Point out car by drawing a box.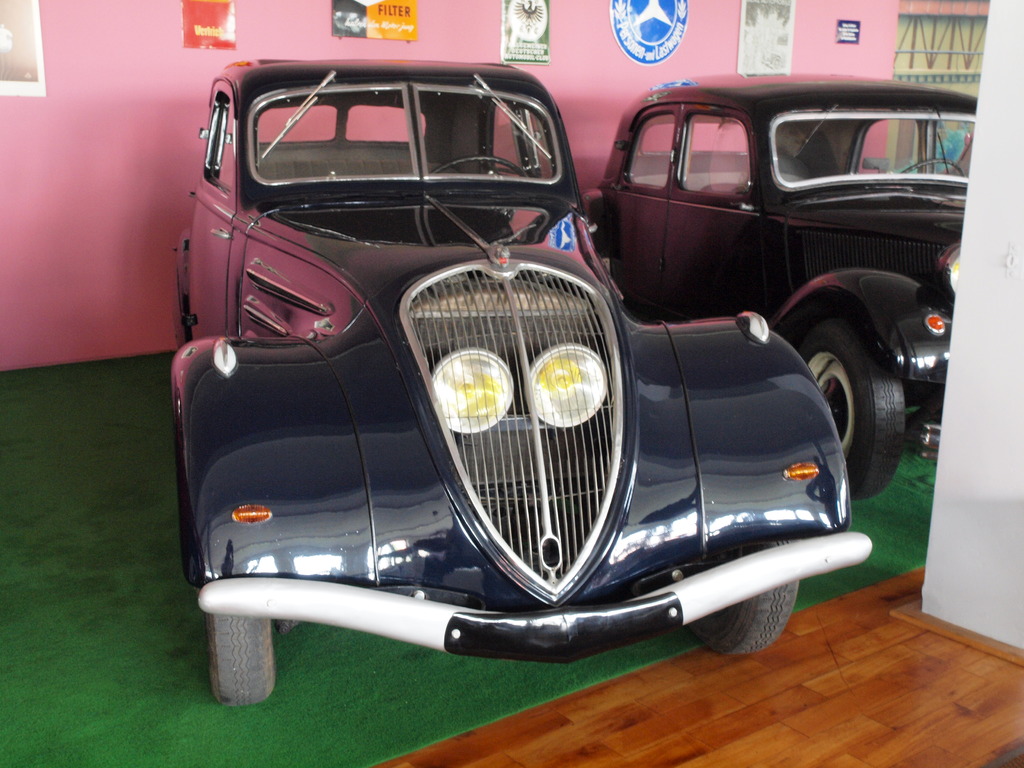
detection(578, 70, 979, 503).
